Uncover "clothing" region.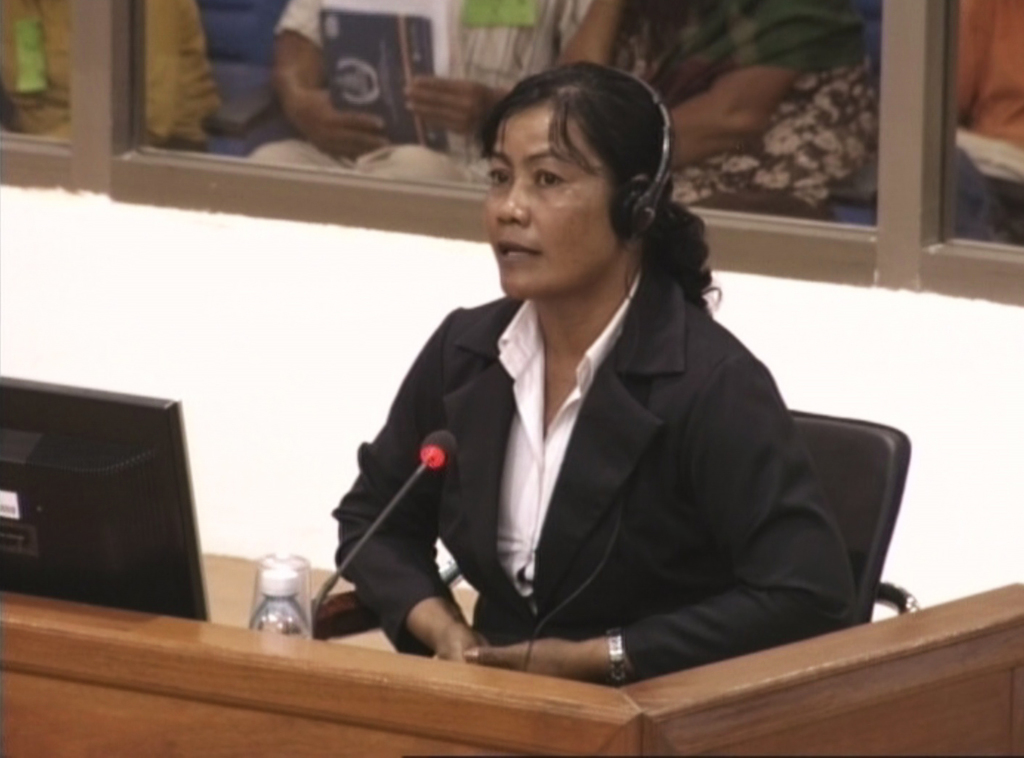
Uncovered: bbox=(332, 230, 884, 693).
